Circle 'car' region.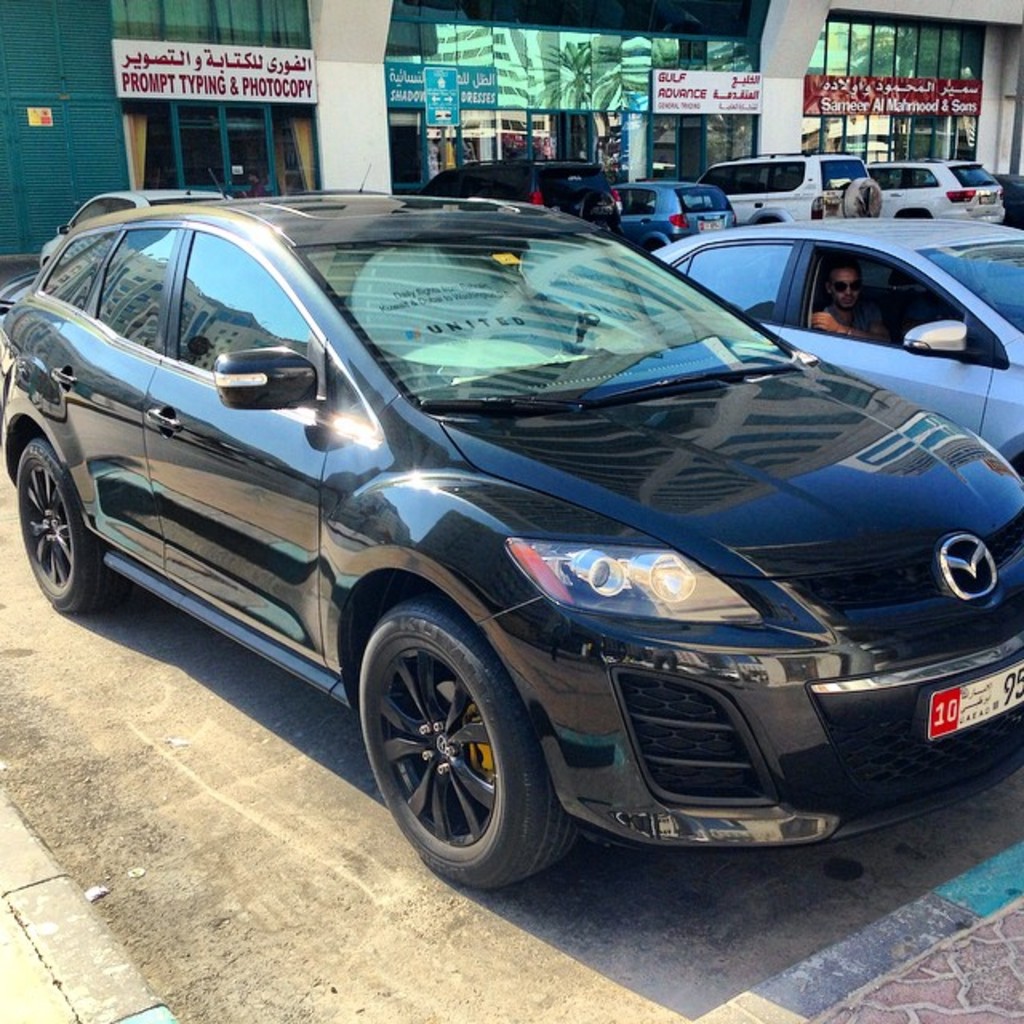
Region: (x1=38, y1=195, x2=229, y2=261).
